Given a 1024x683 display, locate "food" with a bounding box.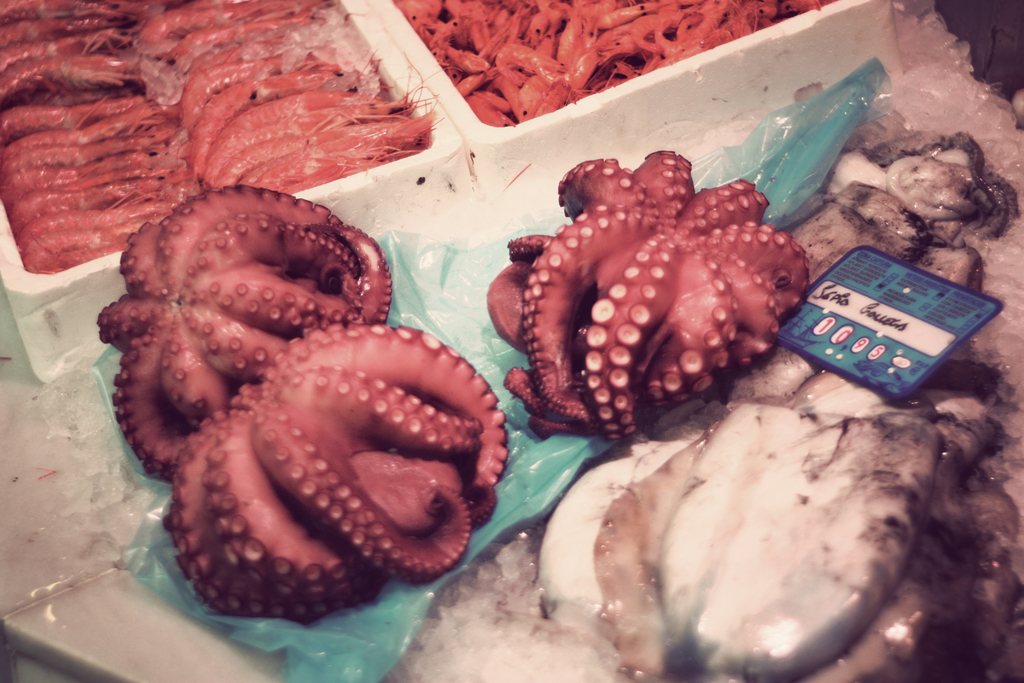
Located: (x1=529, y1=154, x2=828, y2=469).
